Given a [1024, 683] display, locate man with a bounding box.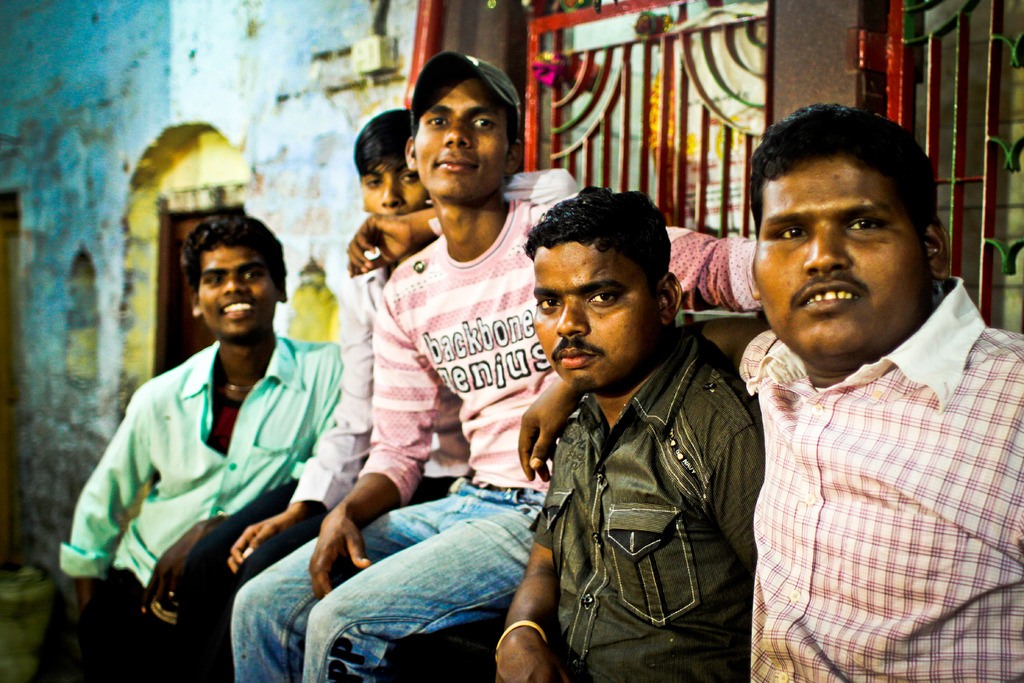
Located: [left=175, top=105, right=579, bottom=682].
